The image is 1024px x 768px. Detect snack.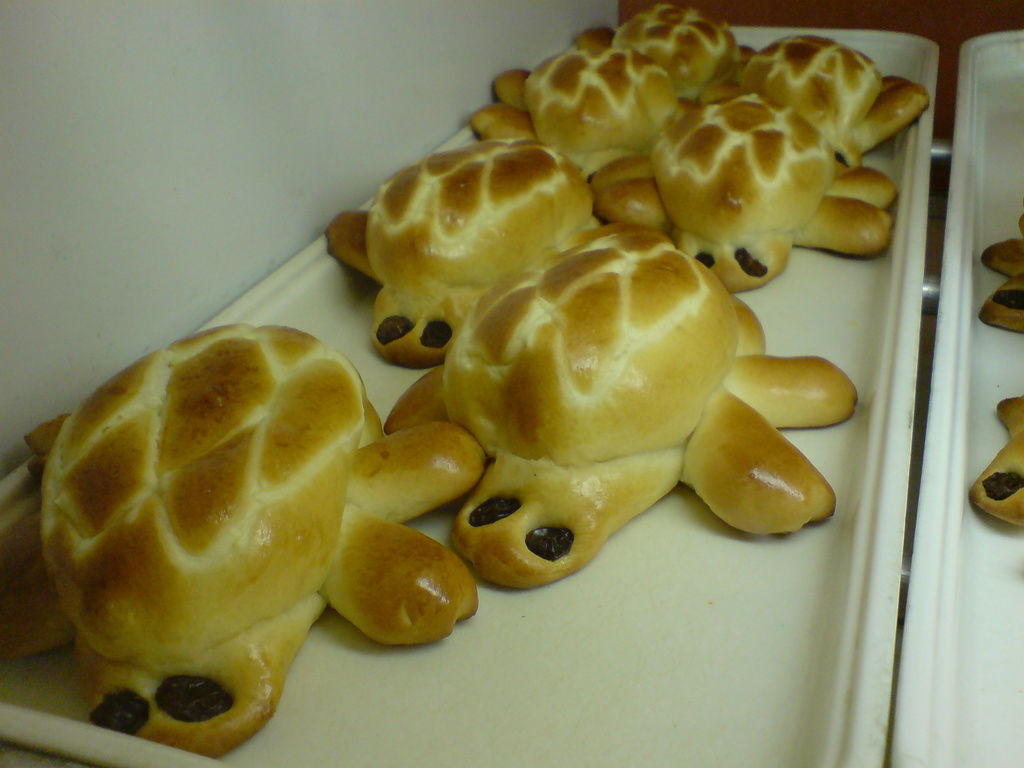
Detection: <box>981,212,1023,336</box>.
